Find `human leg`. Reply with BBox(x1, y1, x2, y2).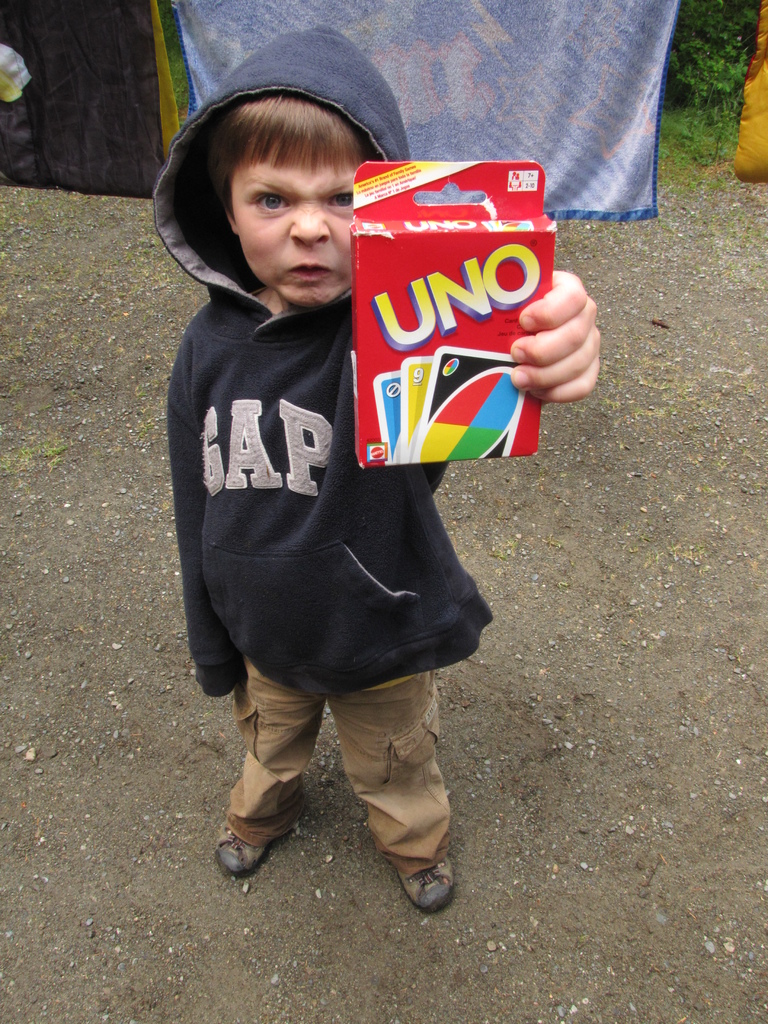
BBox(207, 659, 326, 877).
